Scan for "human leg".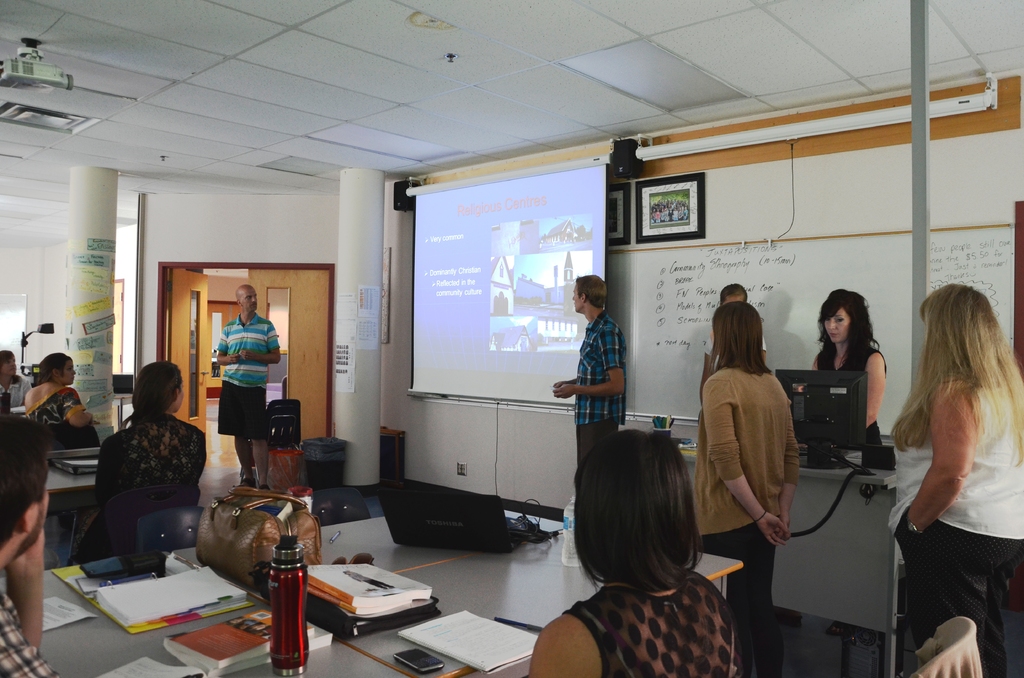
Scan result: (902, 527, 1023, 668).
